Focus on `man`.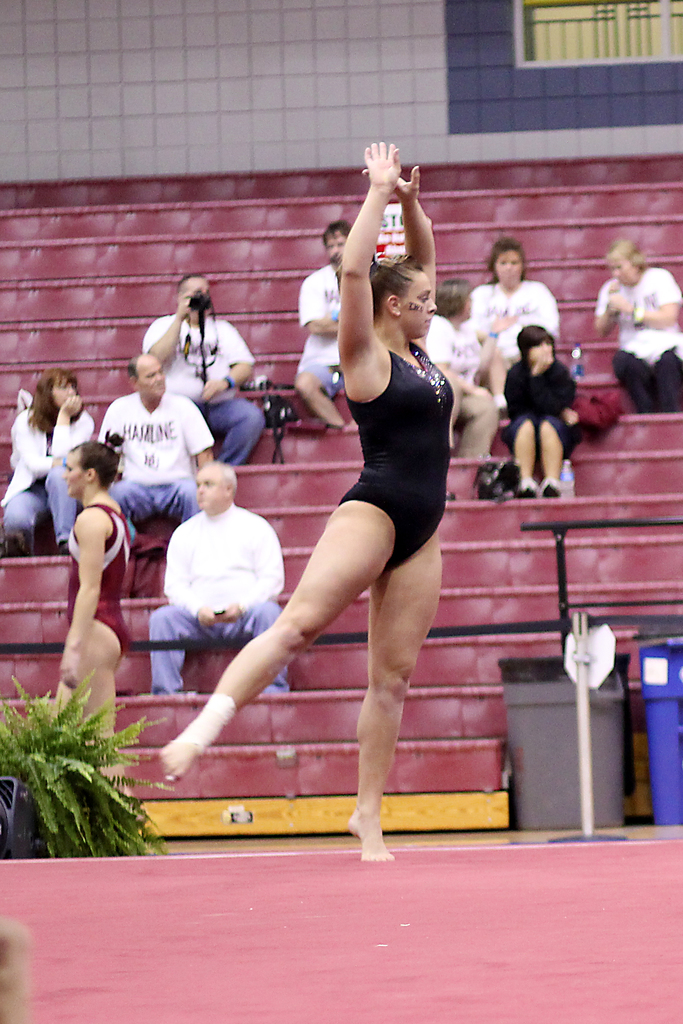
Focused at detection(148, 455, 290, 697).
